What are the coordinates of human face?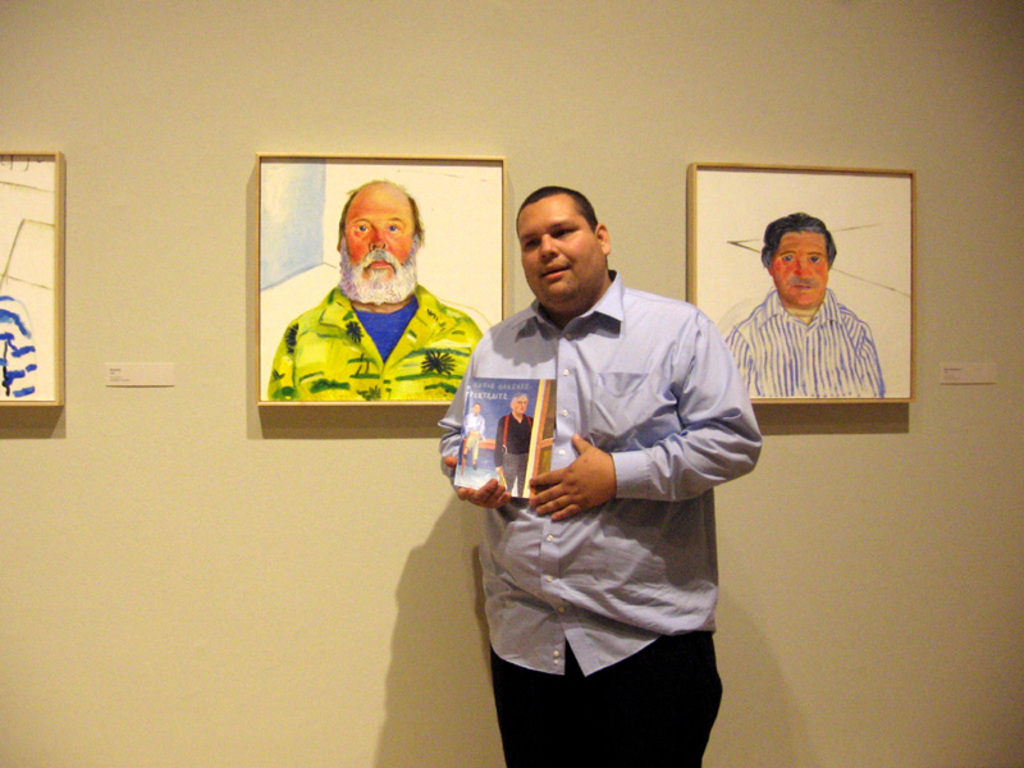
[x1=346, y1=184, x2=416, y2=302].
